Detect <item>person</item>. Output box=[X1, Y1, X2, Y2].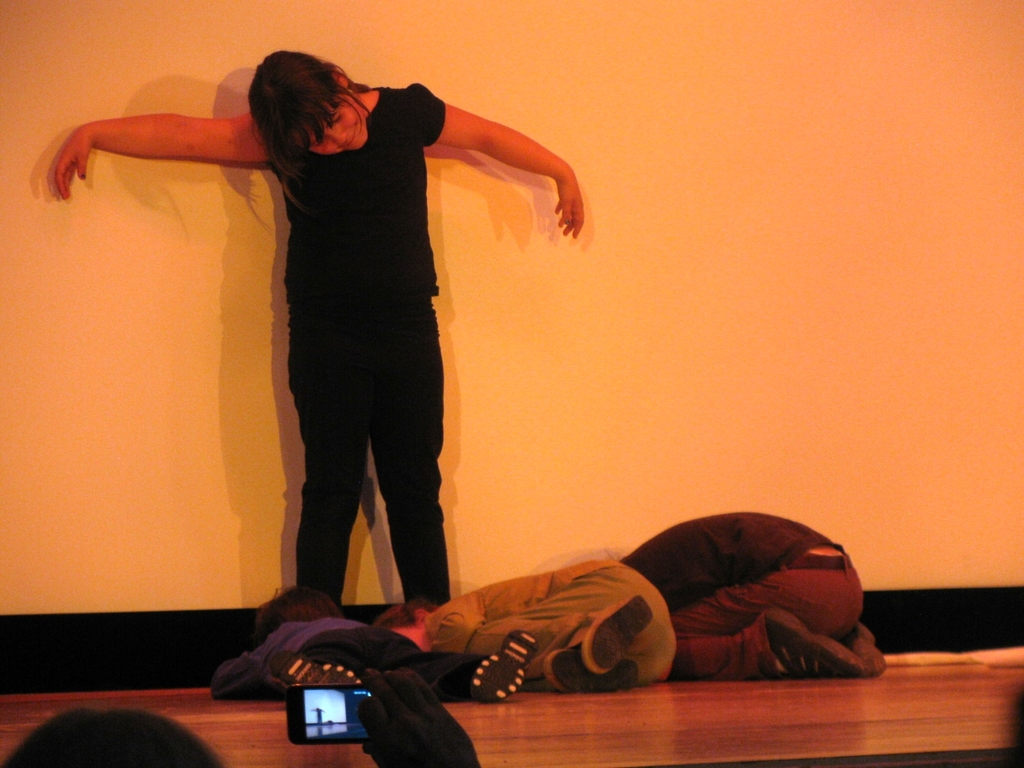
box=[96, 44, 596, 661].
